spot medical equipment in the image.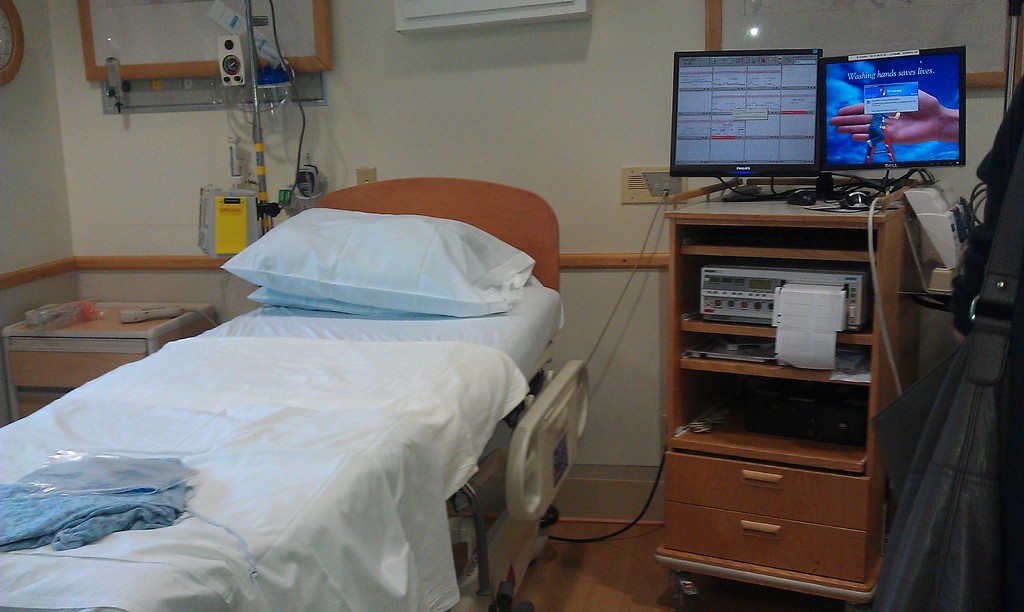
medical equipment found at bbox(661, 177, 945, 611).
